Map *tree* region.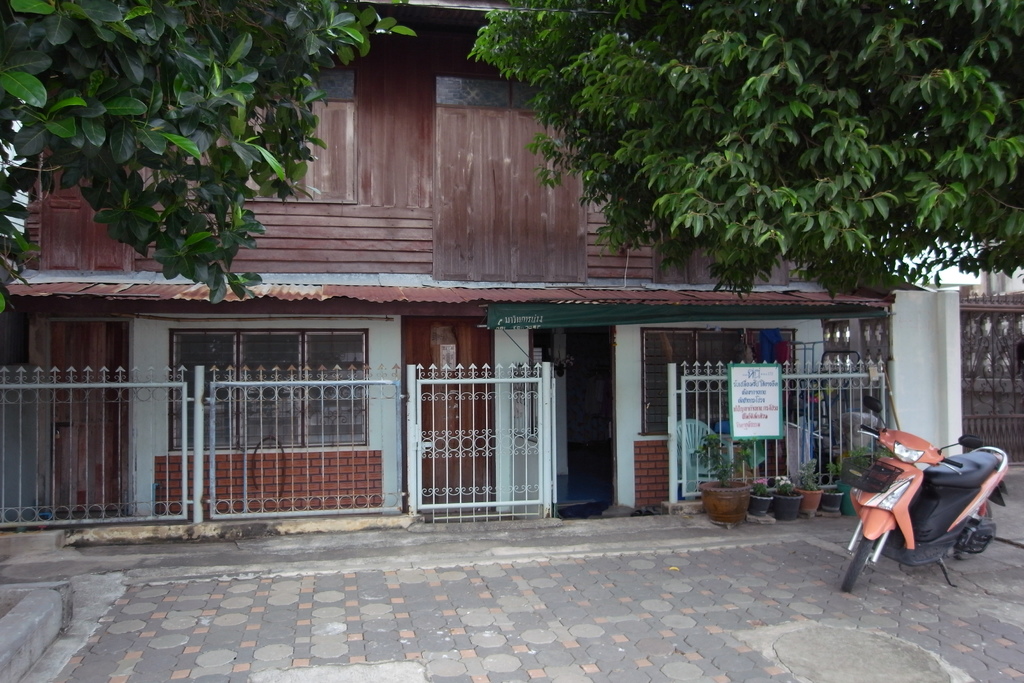
Mapped to select_region(0, 0, 417, 314).
